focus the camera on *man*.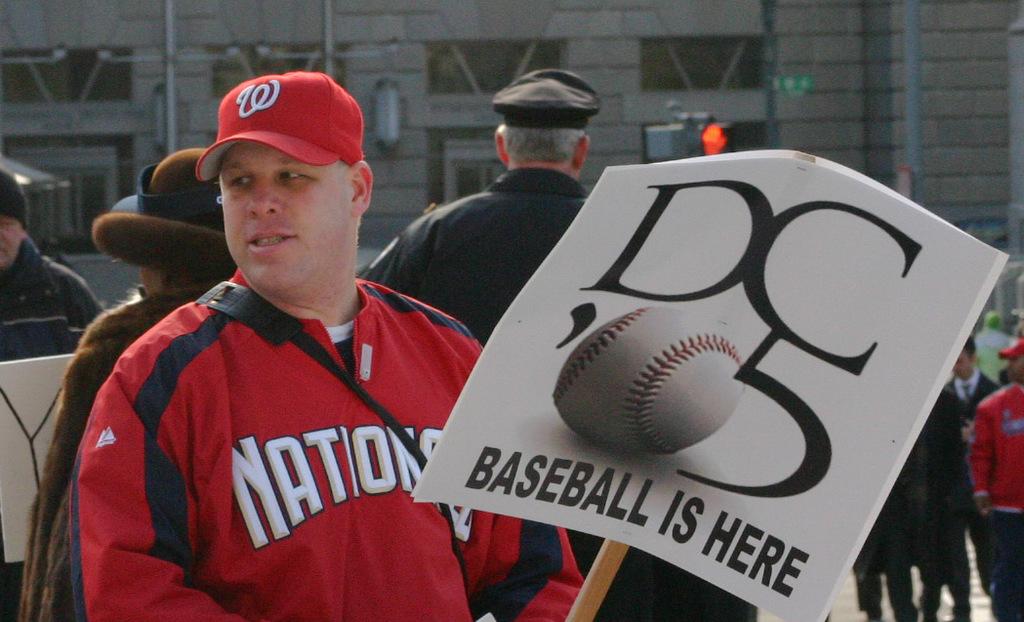
Focus region: (977, 342, 1023, 620).
